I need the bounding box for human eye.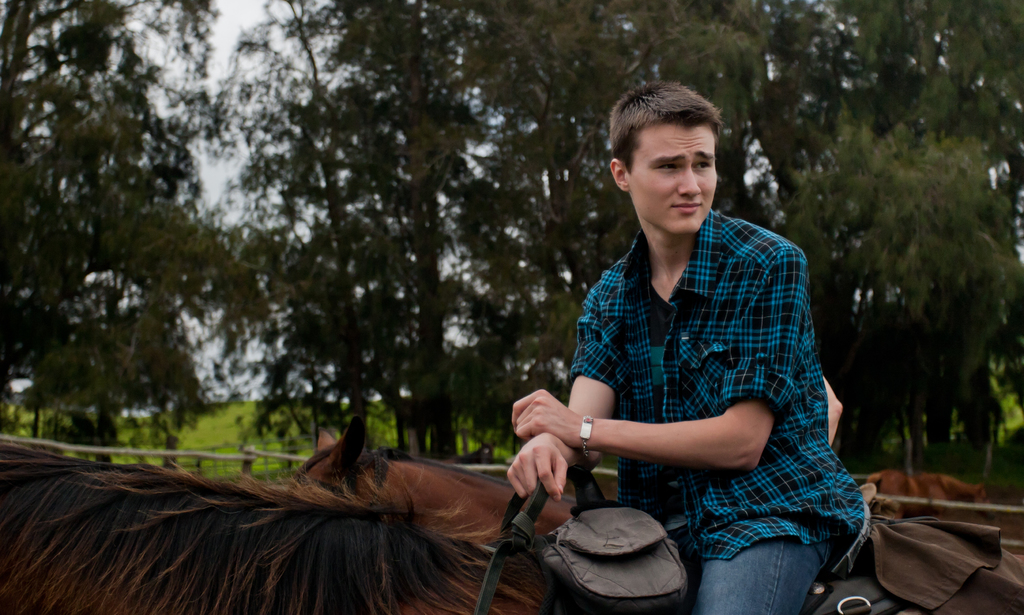
Here it is: [694,155,715,174].
